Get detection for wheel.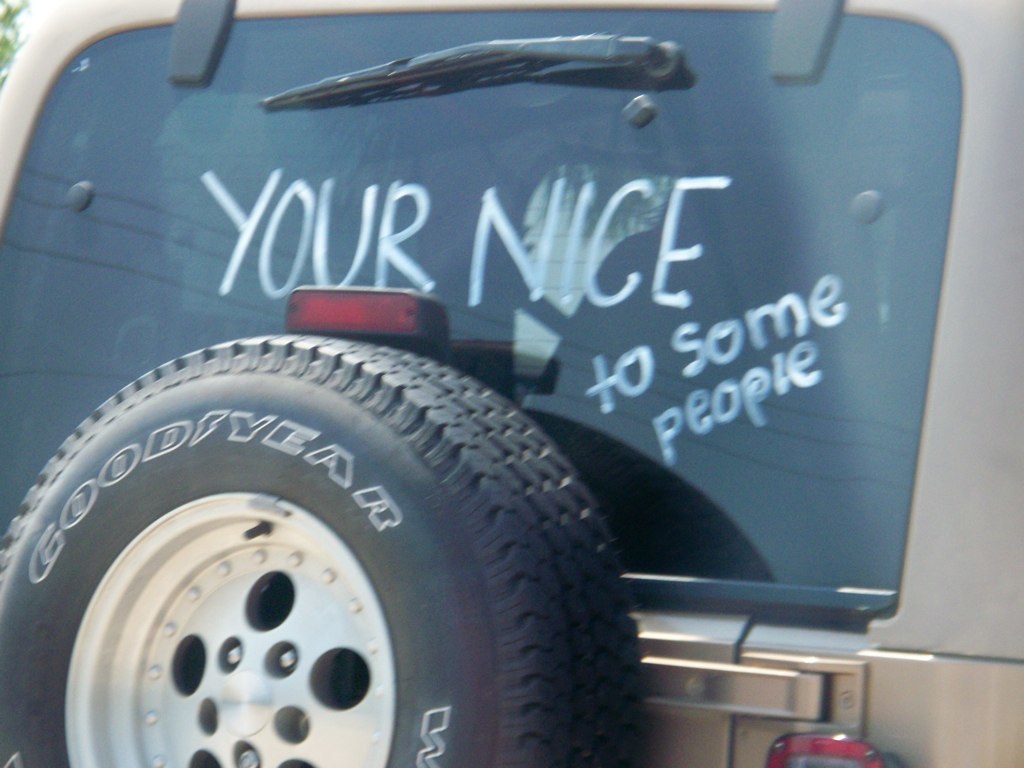
Detection: <bbox>0, 343, 638, 767</bbox>.
